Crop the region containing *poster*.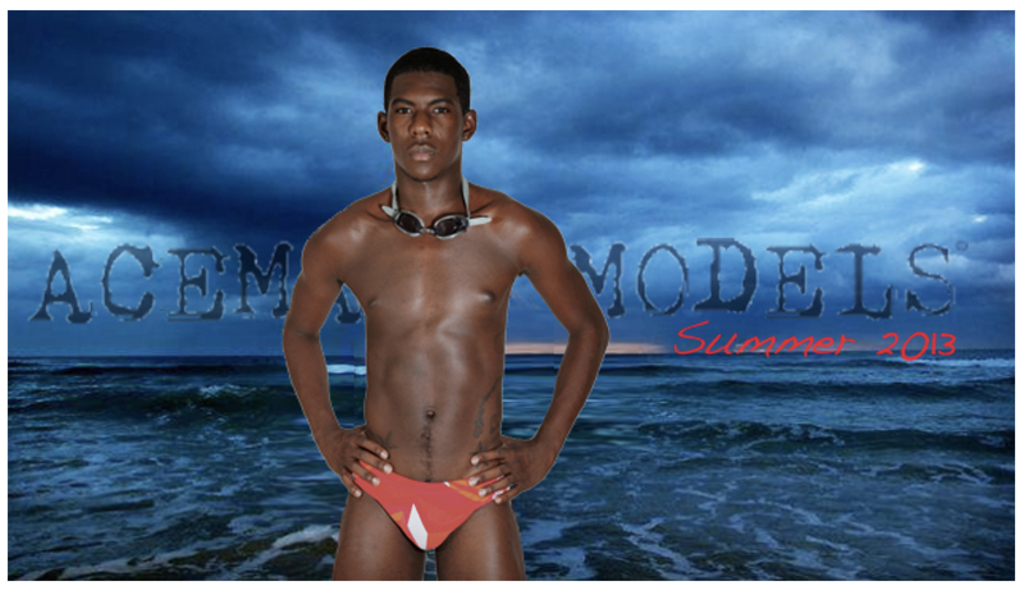
Crop region: BBox(0, 0, 1023, 592).
